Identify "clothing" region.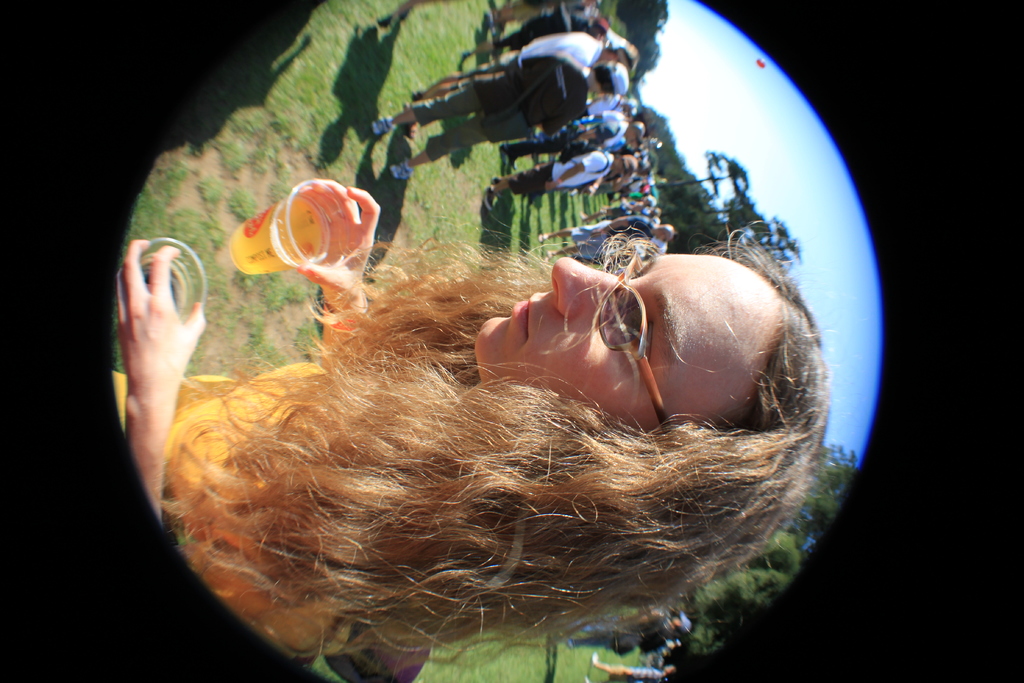
Region: locate(104, 361, 367, 658).
